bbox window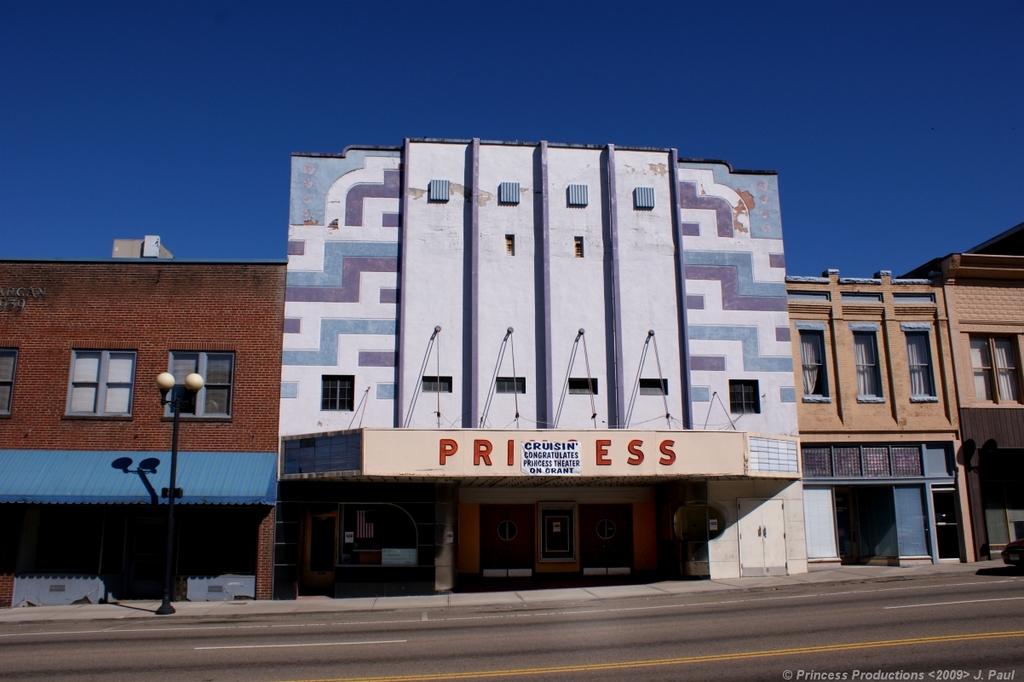
{"x1": 66, "y1": 349, "x2": 132, "y2": 420}
